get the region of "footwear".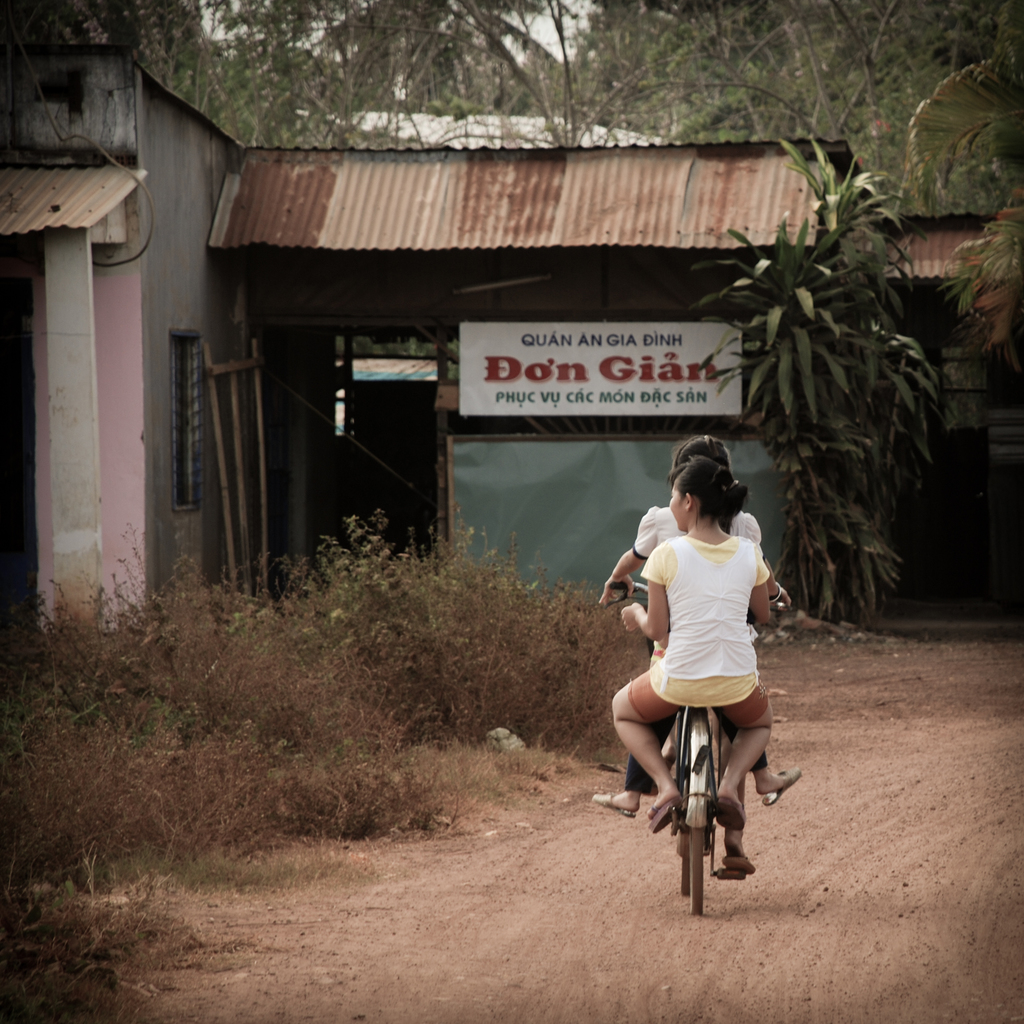
652 795 678 836.
